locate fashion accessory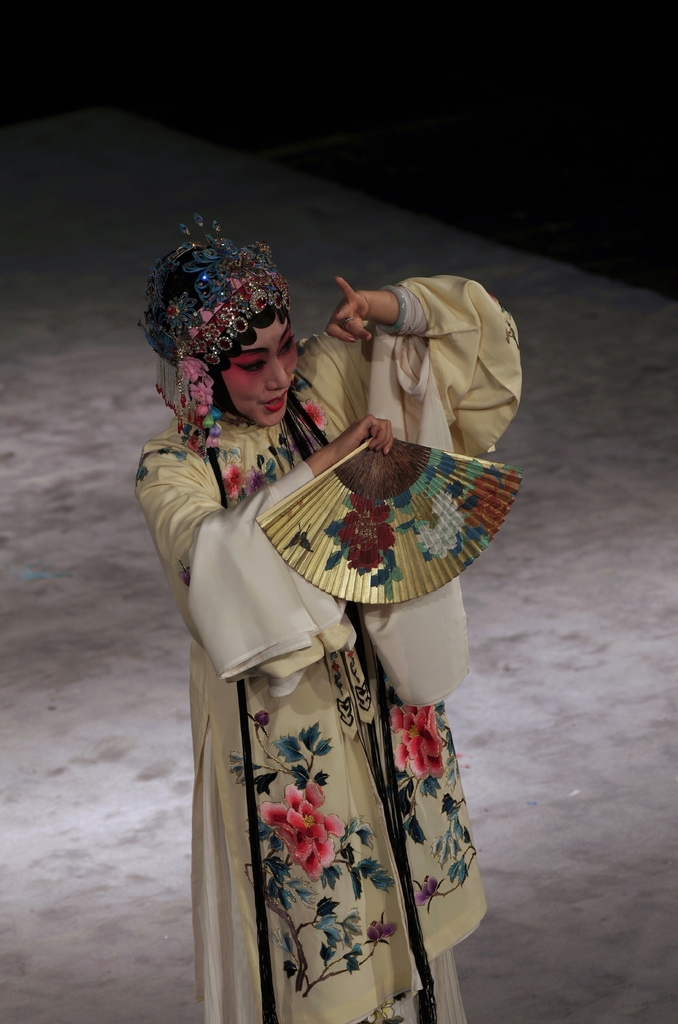
locate(133, 207, 291, 456)
